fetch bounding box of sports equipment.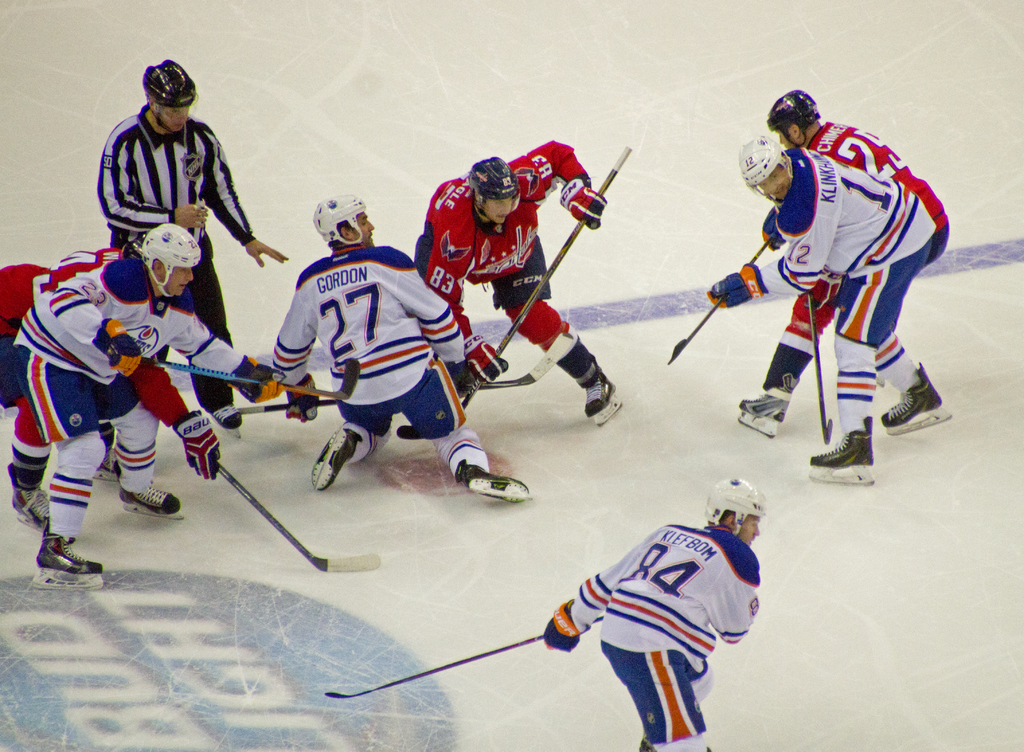
Bbox: (808, 415, 876, 484).
